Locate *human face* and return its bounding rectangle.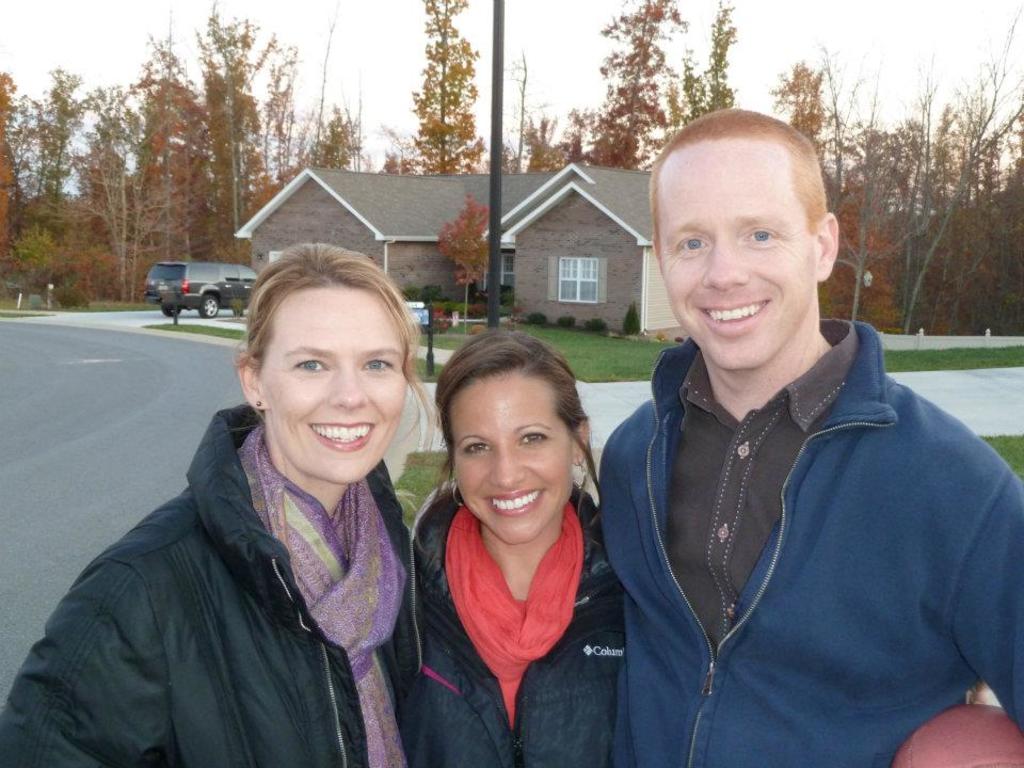
[658,145,815,372].
